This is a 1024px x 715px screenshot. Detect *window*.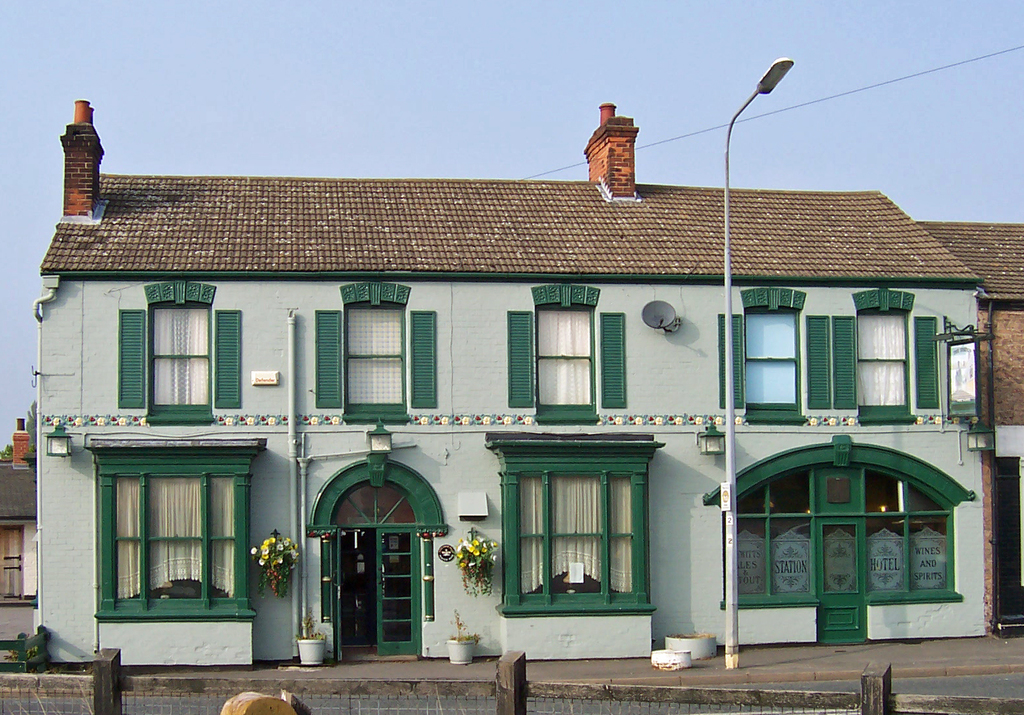
504/452/640/610.
